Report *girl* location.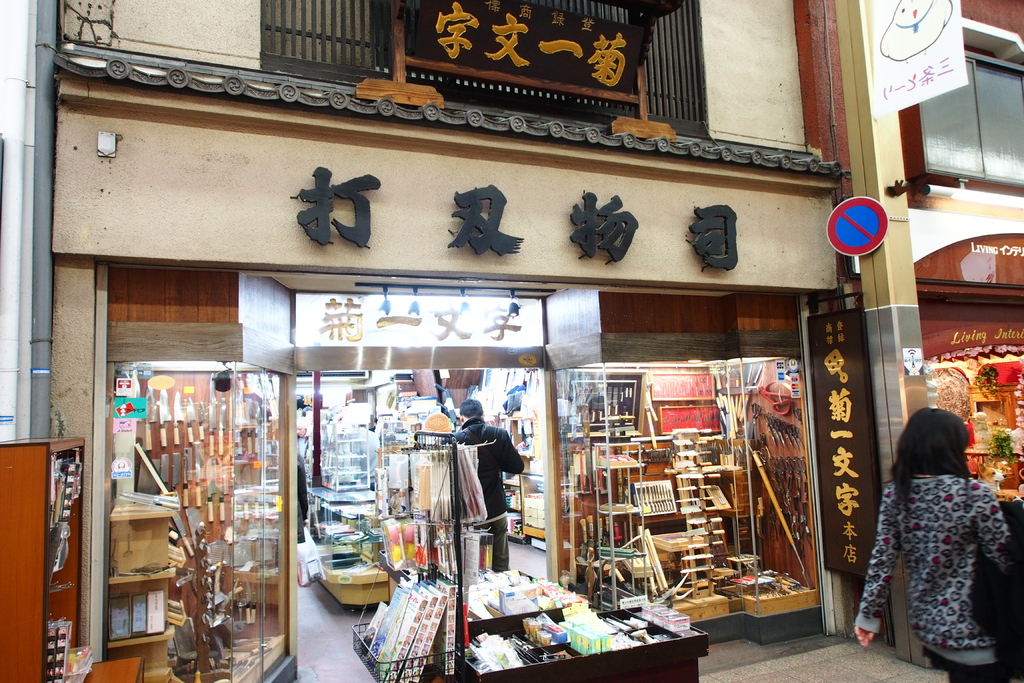
Report: 850:408:1023:682.
